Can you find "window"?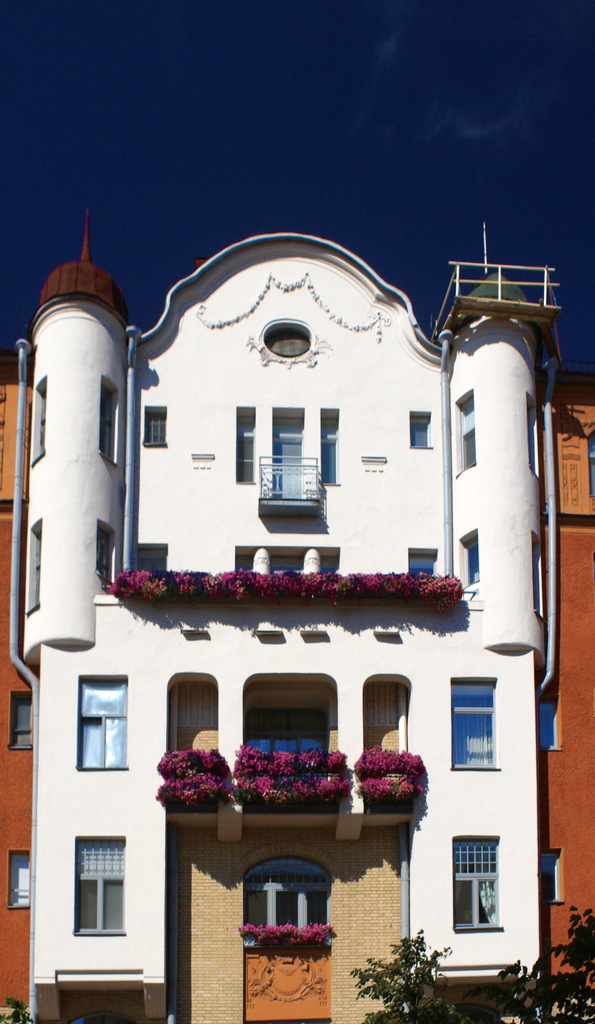
Yes, bounding box: 539, 856, 560, 904.
